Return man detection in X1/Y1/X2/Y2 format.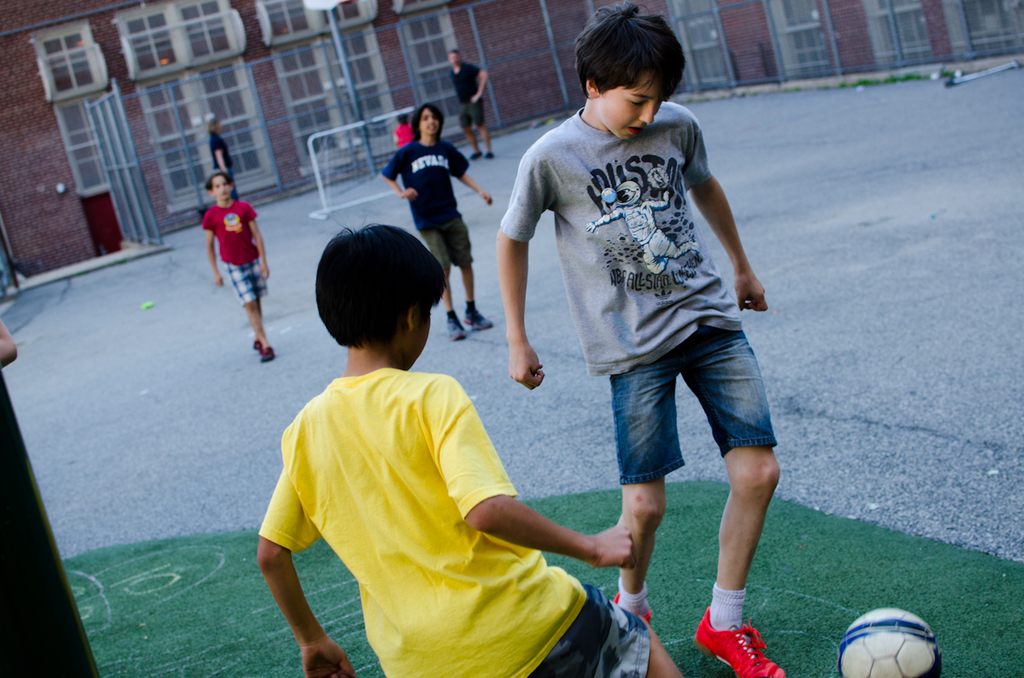
445/49/496/159.
